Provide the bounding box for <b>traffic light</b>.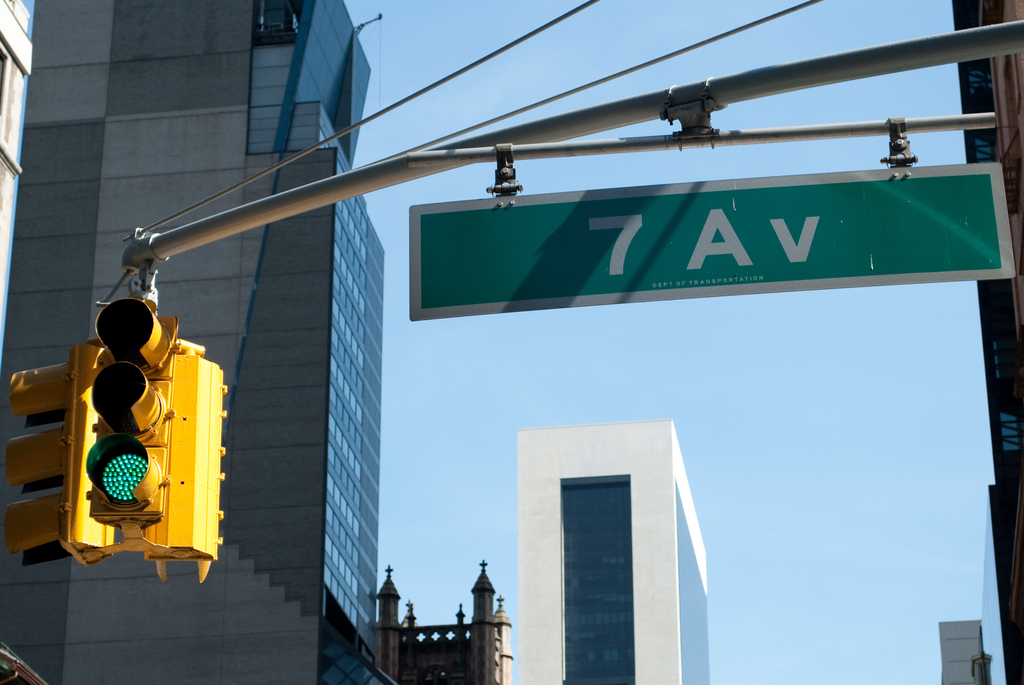
bbox=(4, 266, 228, 584).
